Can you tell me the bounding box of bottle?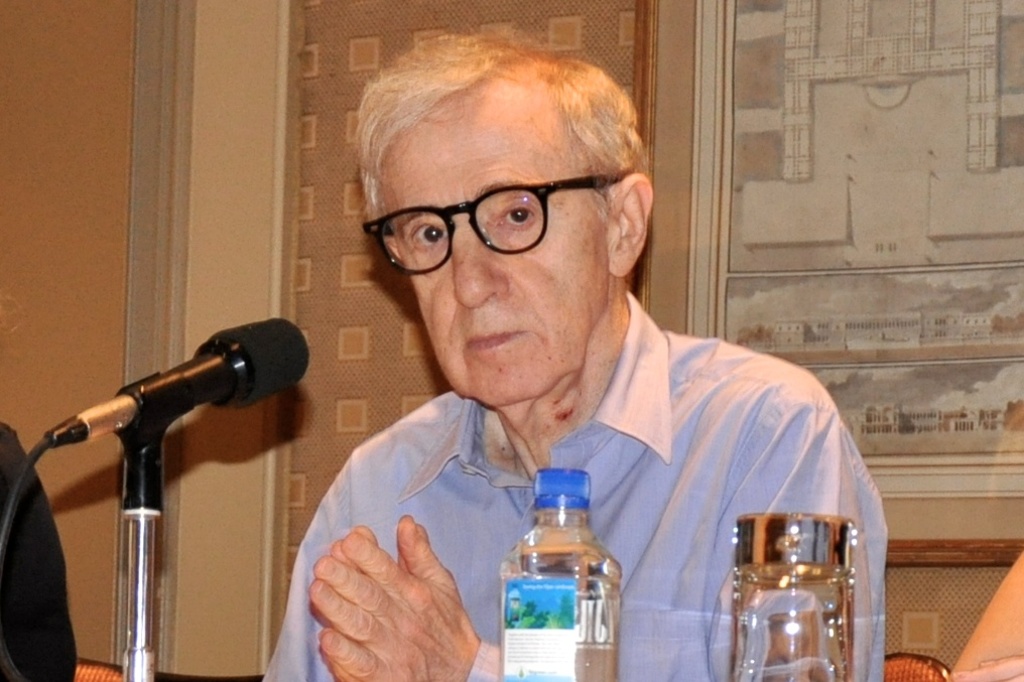
725,512,859,681.
